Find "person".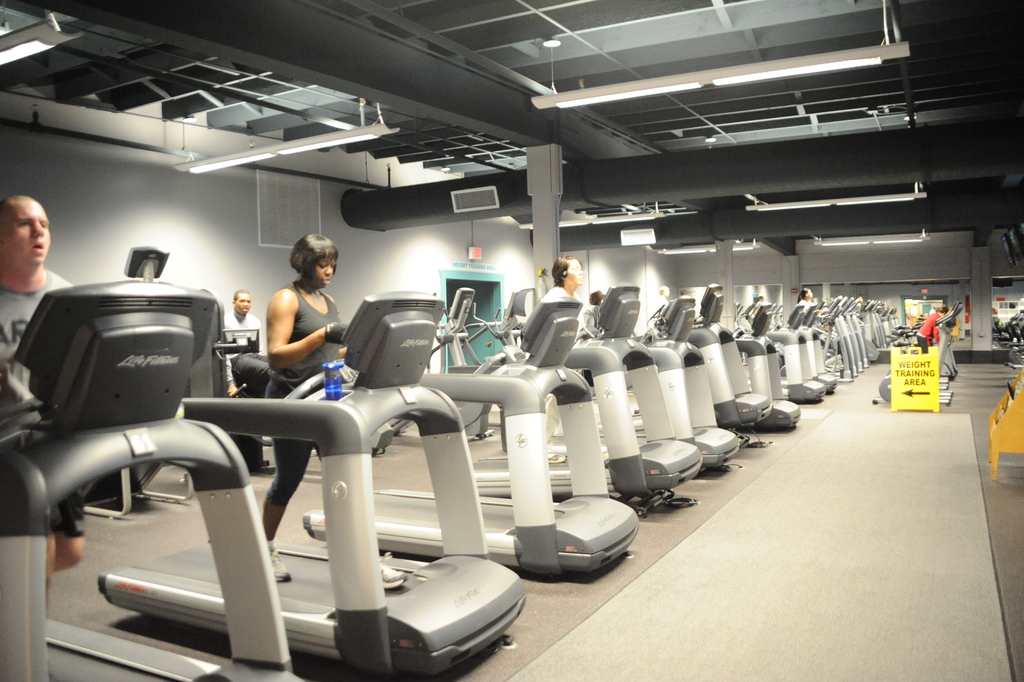
[259,231,413,584].
